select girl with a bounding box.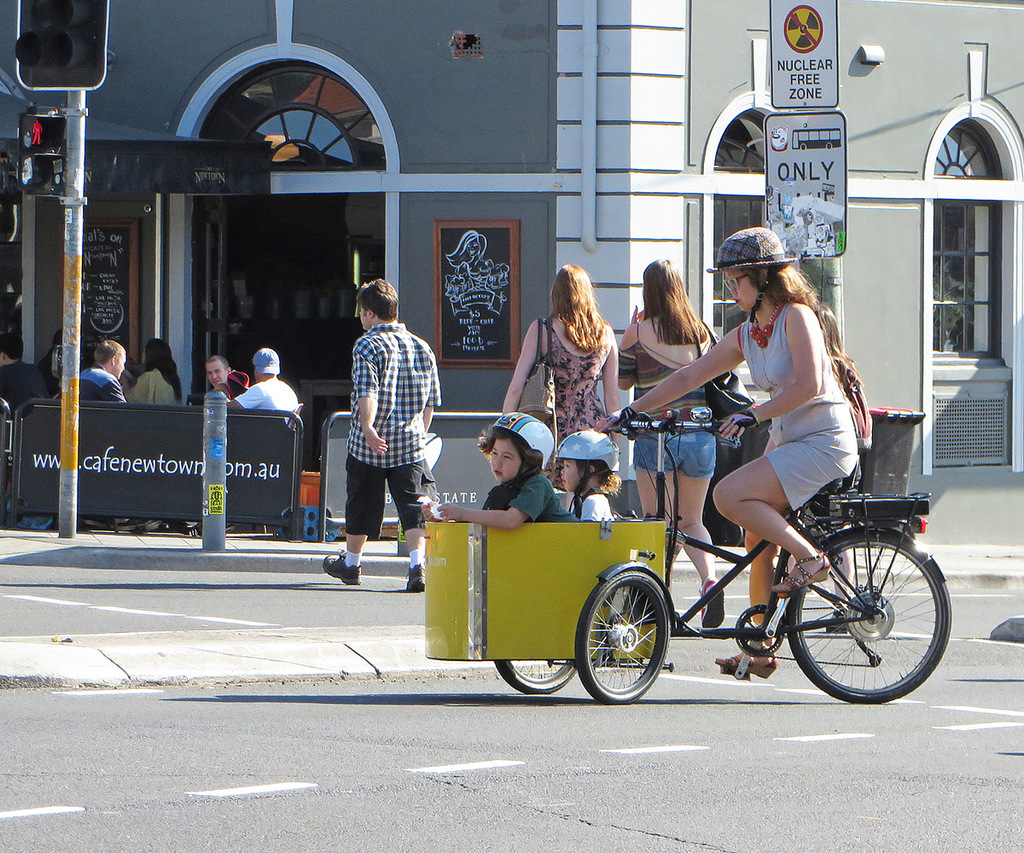
BBox(546, 421, 615, 521).
